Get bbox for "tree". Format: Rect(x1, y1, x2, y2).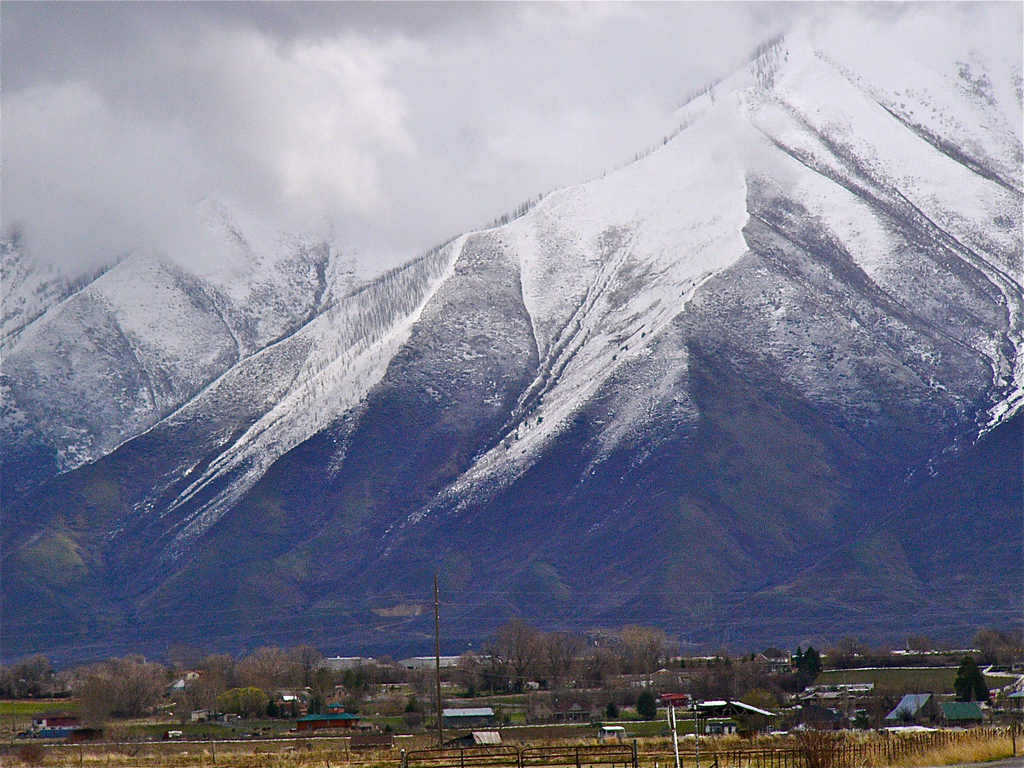
Rect(2, 658, 59, 691).
